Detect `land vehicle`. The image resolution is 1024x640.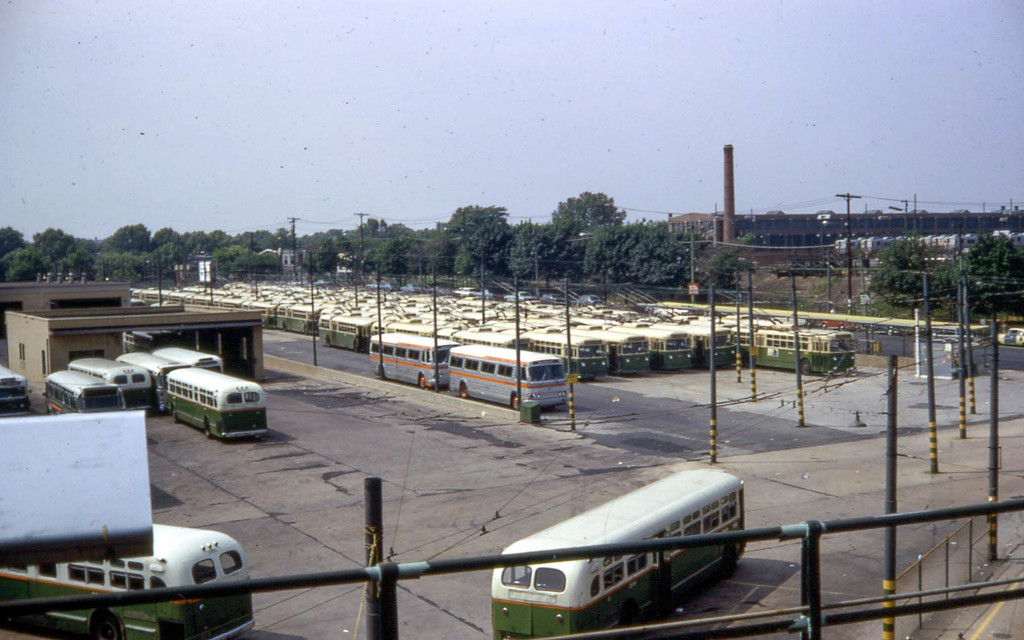
<region>490, 457, 745, 639</region>.
